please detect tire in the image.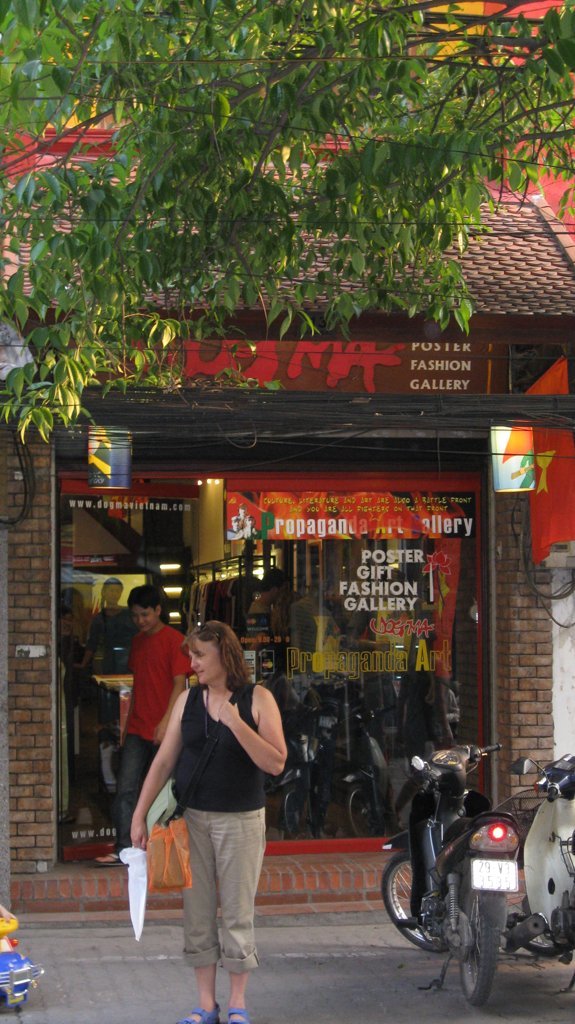
bbox(387, 850, 458, 944).
